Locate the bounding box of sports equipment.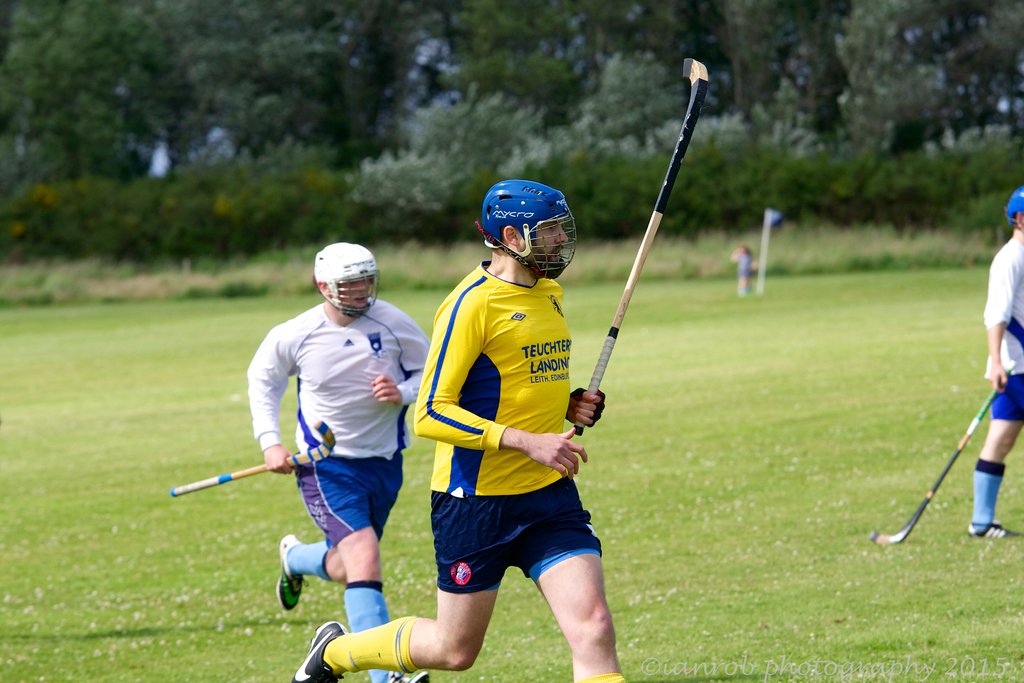
Bounding box: region(872, 366, 1011, 549).
